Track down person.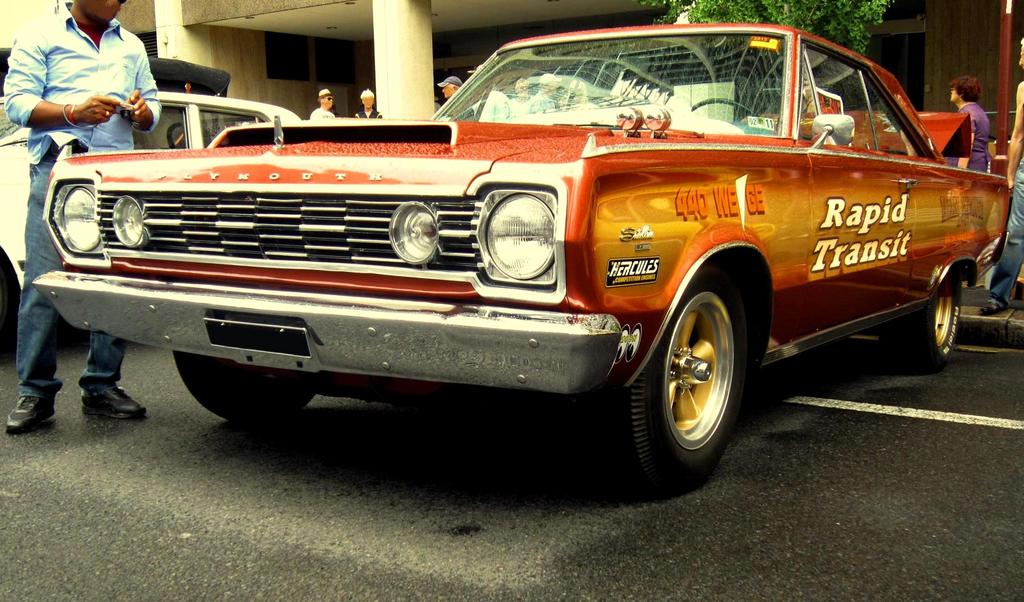
Tracked to (left=432, top=78, right=473, bottom=106).
